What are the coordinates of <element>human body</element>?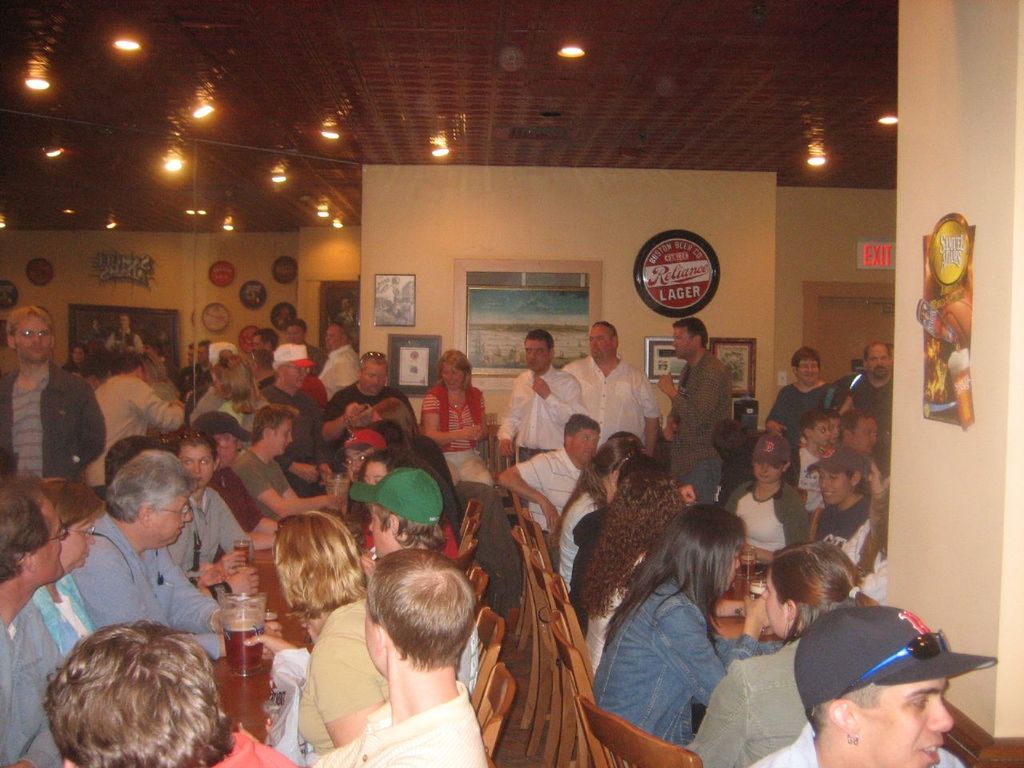
<region>215, 347, 267, 443</region>.
